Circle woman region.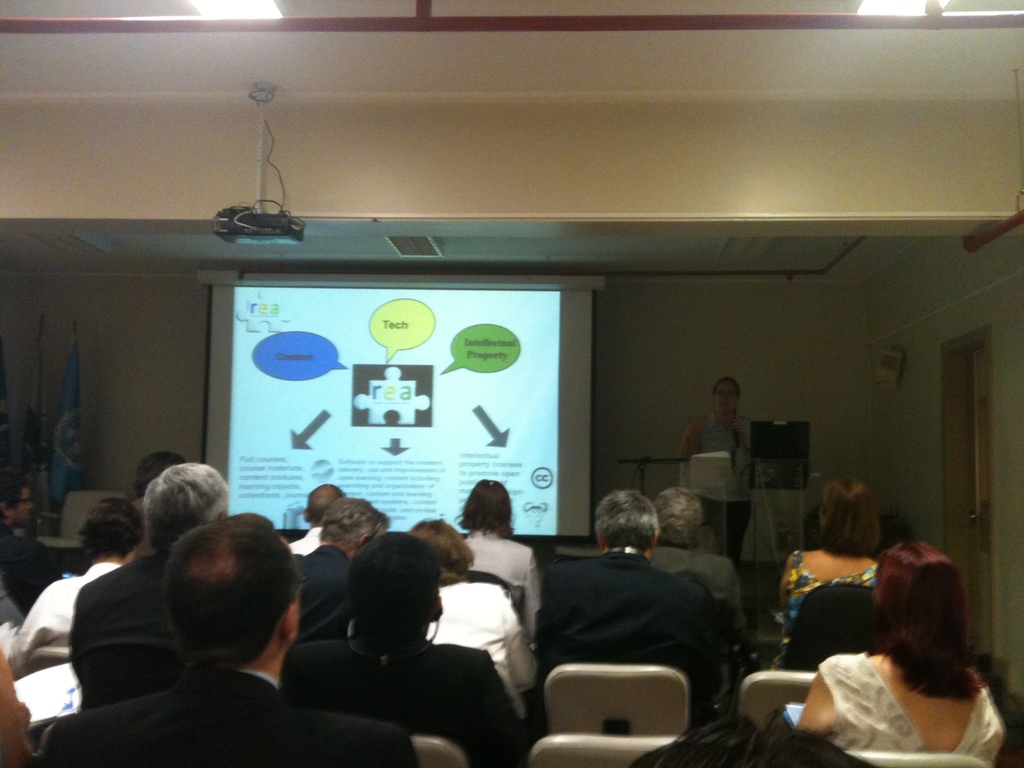
Region: {"left": 683, "top": 378, "right": 753, "bottom": 565}.
